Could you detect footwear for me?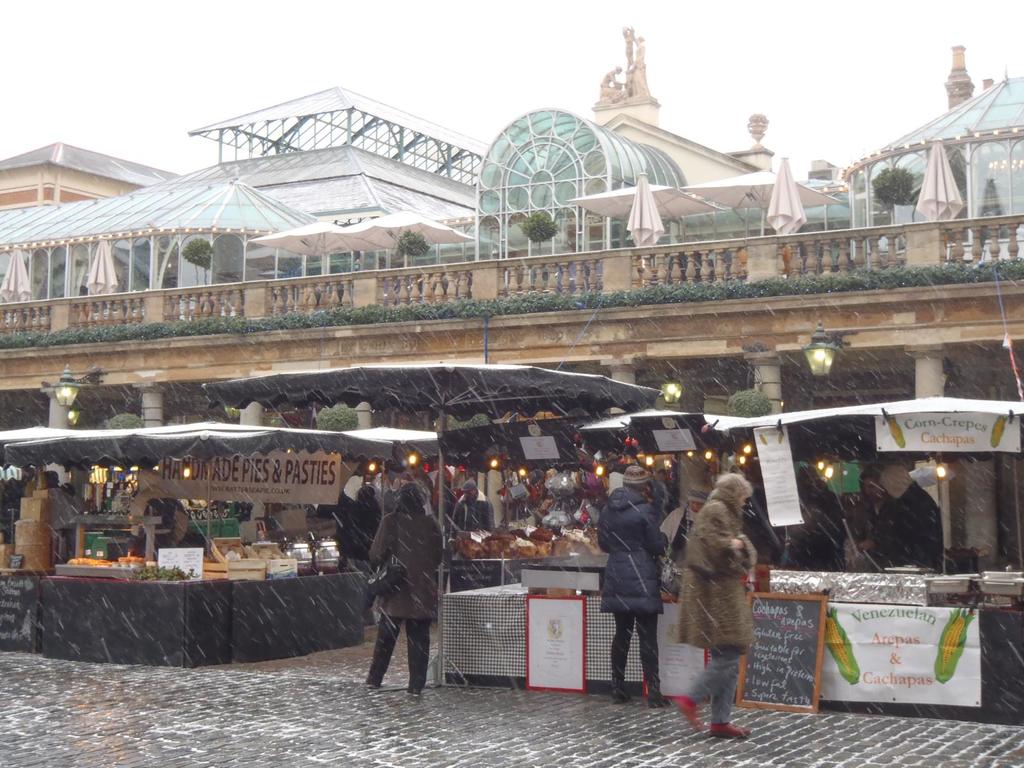
Detection result: detection(710, 719, 761, 747).
